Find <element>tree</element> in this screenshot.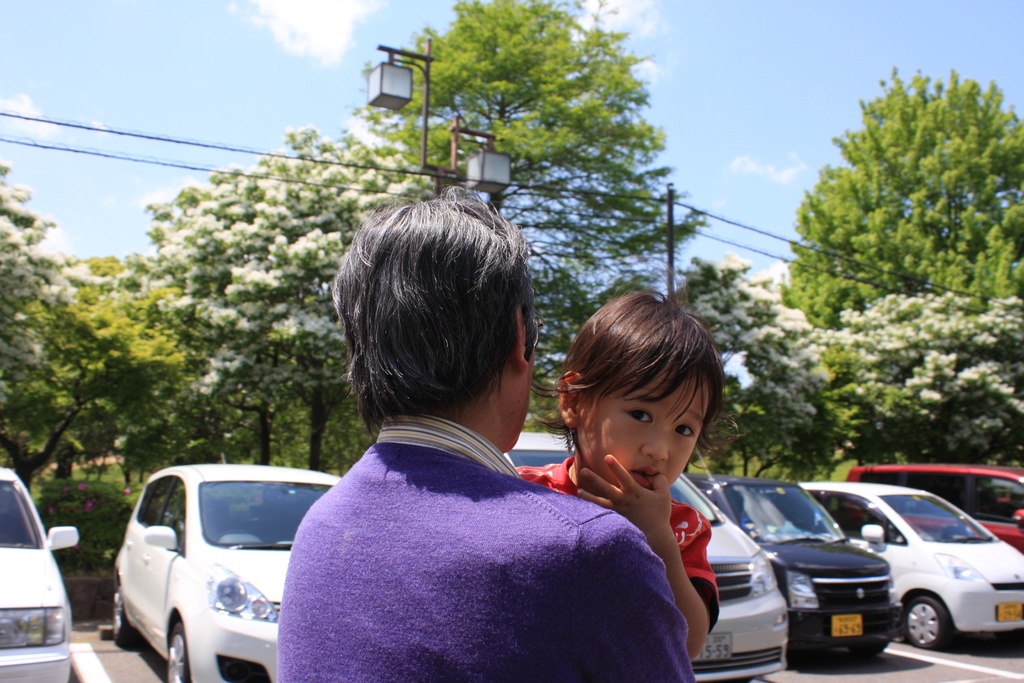
The bounding box for <element>tree</element> is 783,50,1023,339.
